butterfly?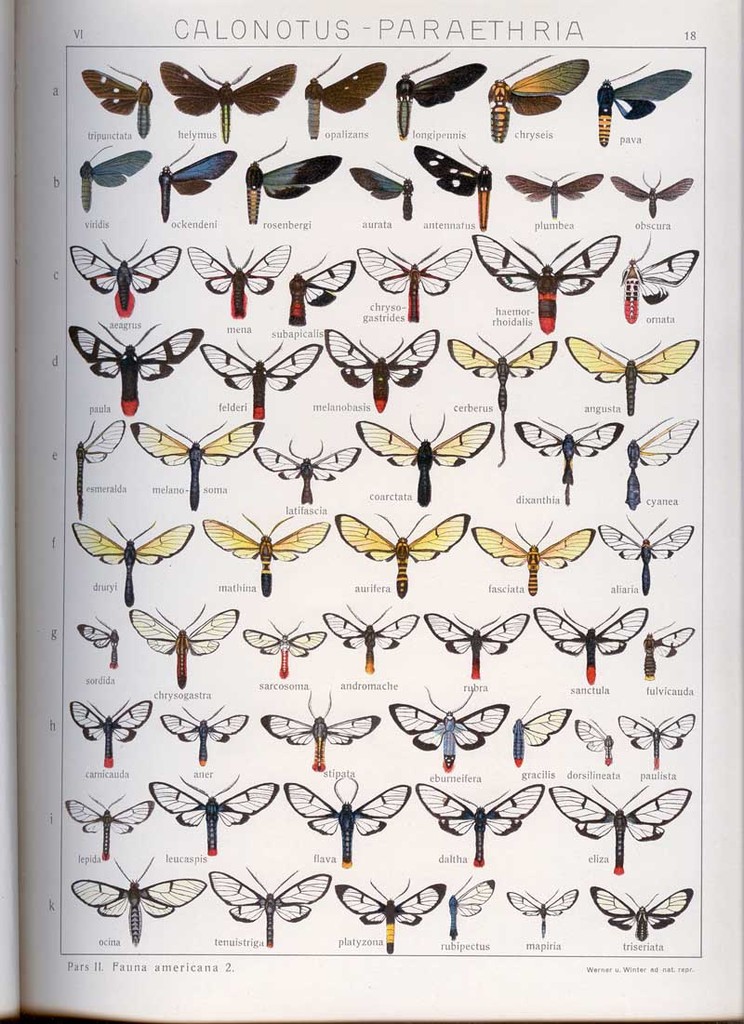
bbox(621, 417, 713, 511)
